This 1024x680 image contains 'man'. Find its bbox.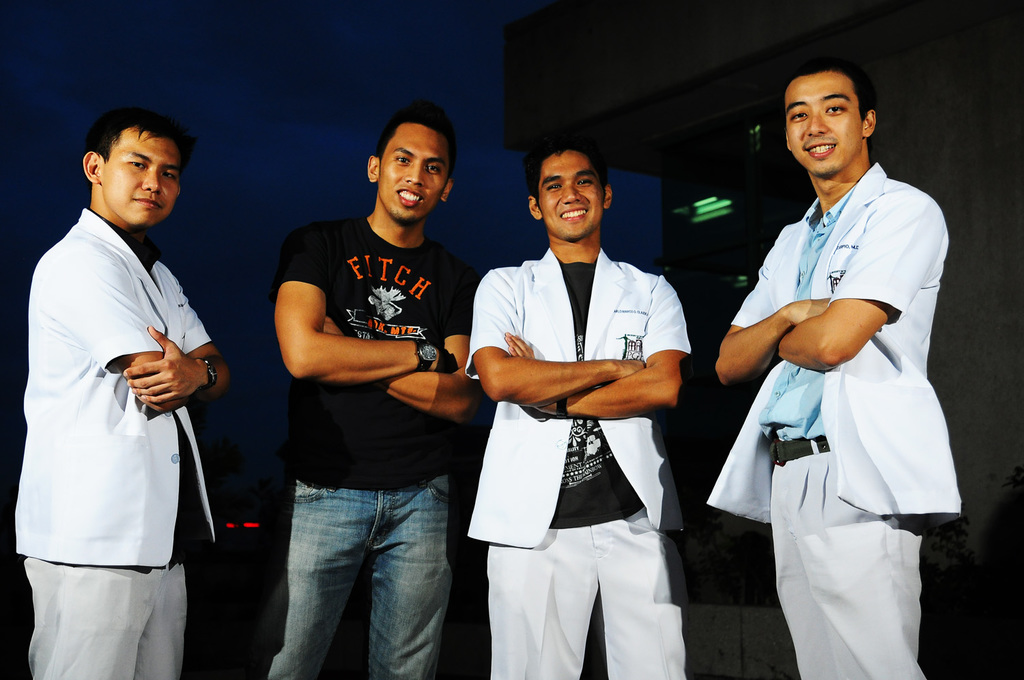
(268, 108, 476, 679).
